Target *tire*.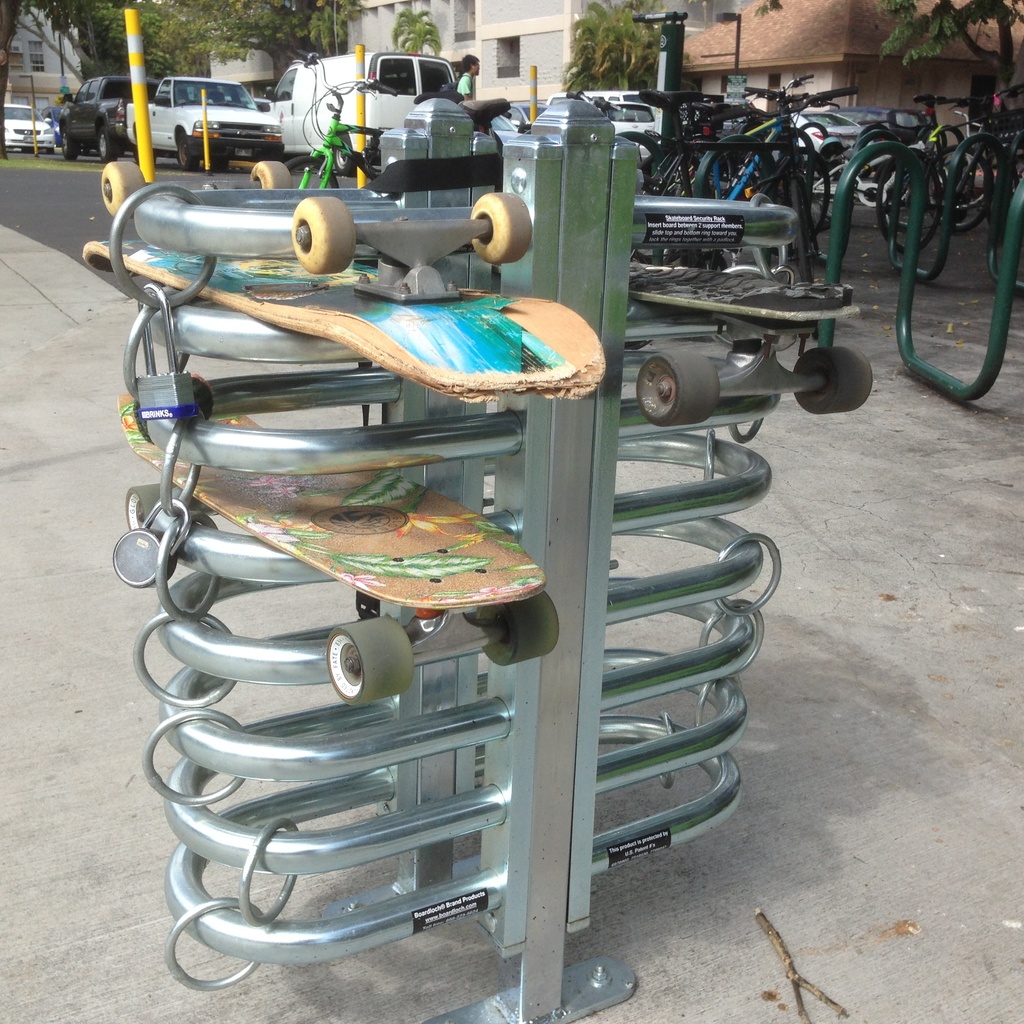
Target region: box=[792, 344, 876, 410].
